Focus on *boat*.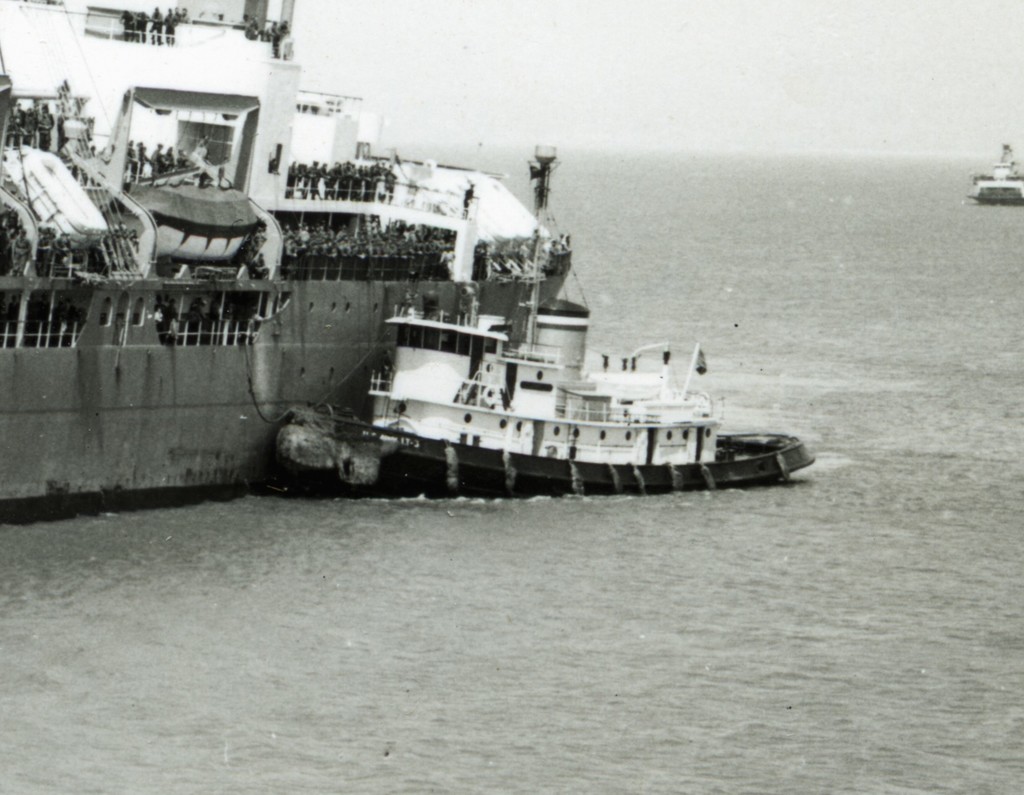
Focused at Rect(0, 1, 581, 508).
